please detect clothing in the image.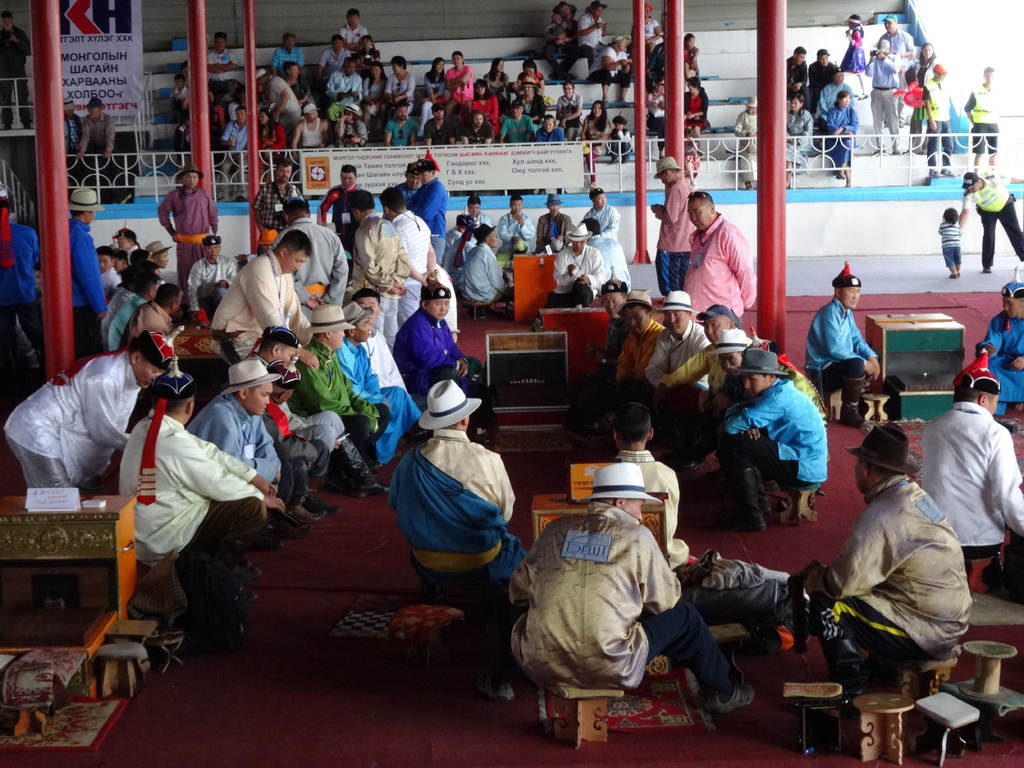
pyautogui.locateOnScreen(726, 372, 834, 502).
